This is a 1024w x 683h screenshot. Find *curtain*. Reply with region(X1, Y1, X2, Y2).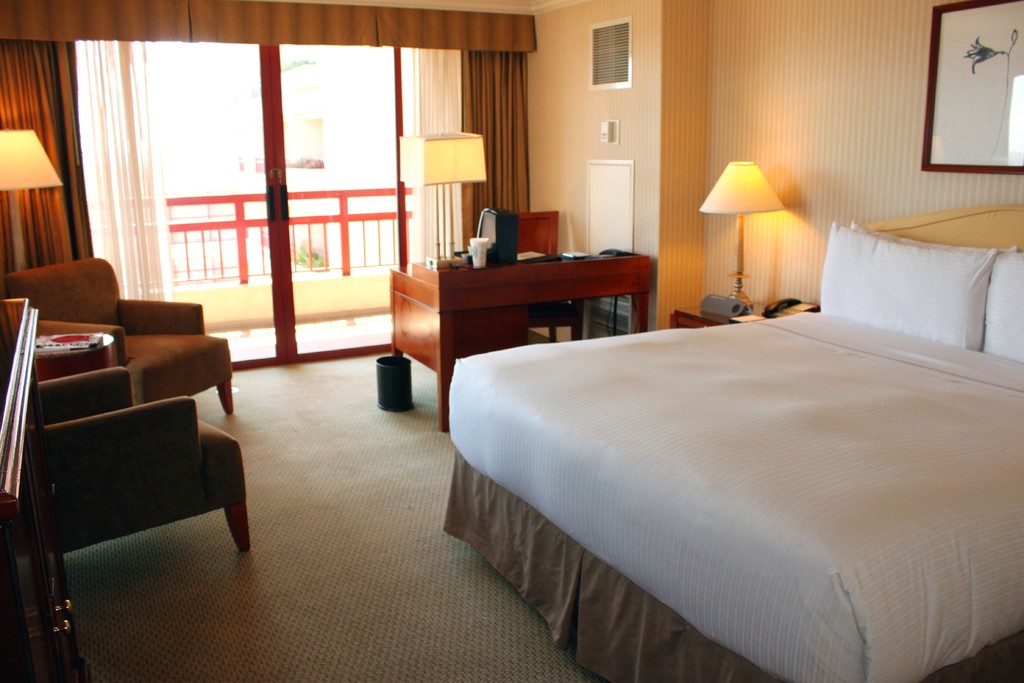
region(70, 37, 161, 308).
